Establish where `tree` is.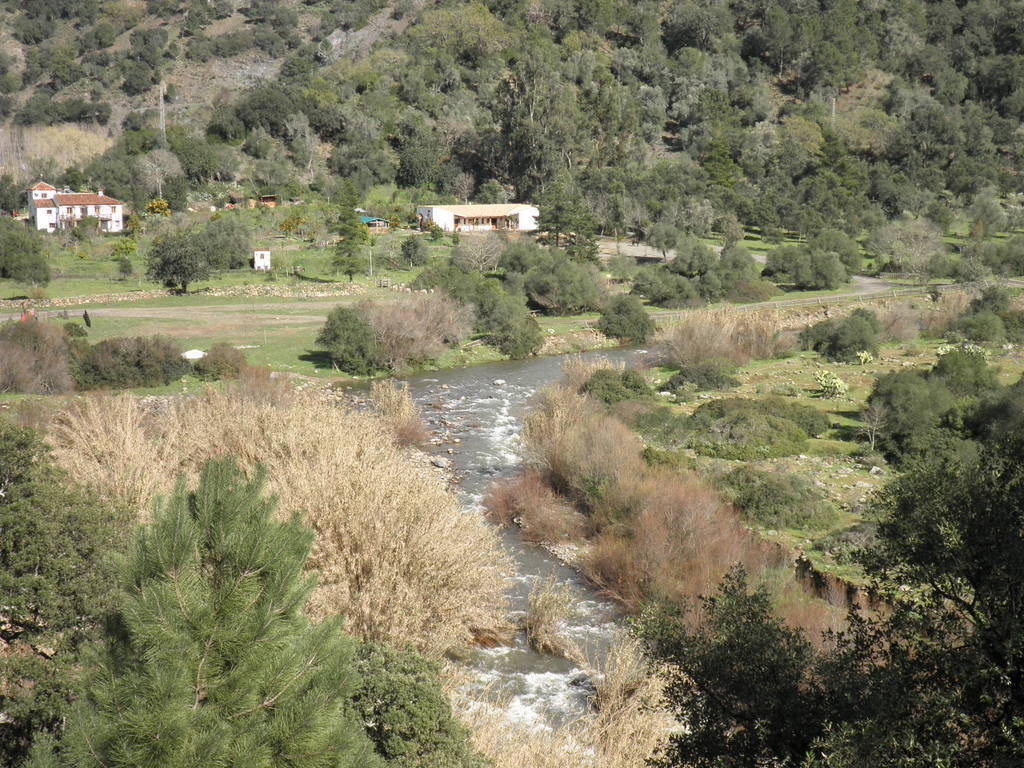
Established at <region>203, 212, 257, 269</region>.
